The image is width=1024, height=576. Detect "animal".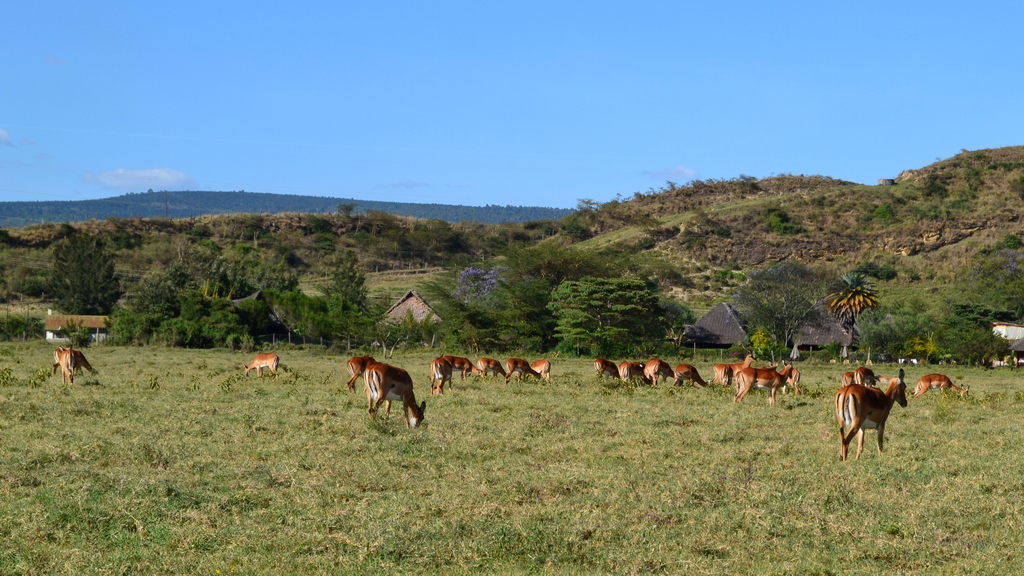
Detection: box(840, 367, 908, 456).
